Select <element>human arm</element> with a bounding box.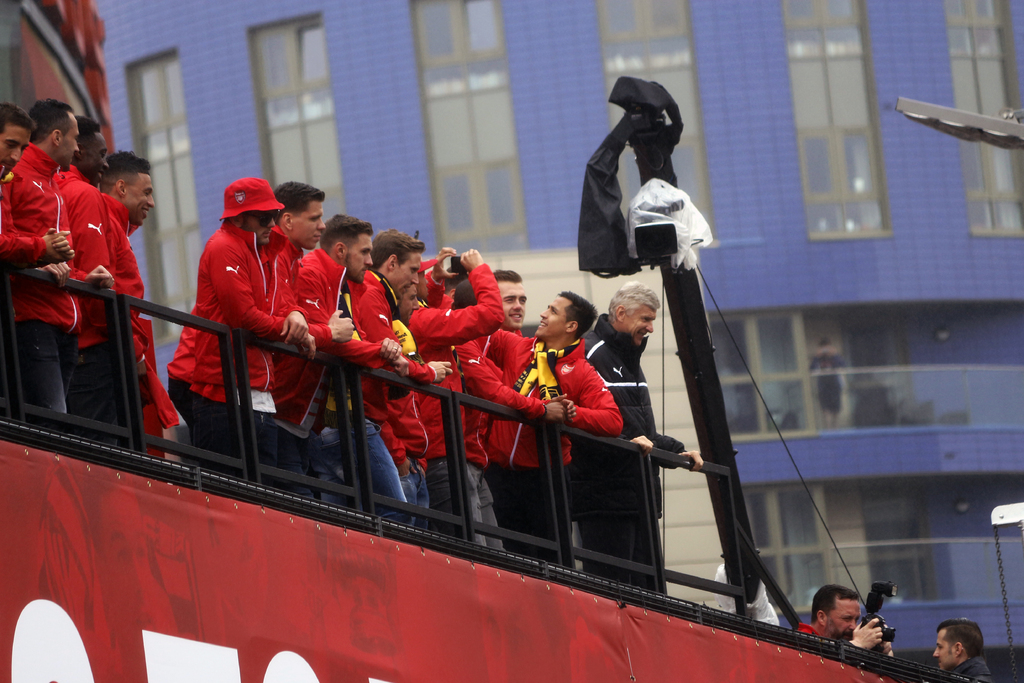
region(377, 336, 400, 362).
